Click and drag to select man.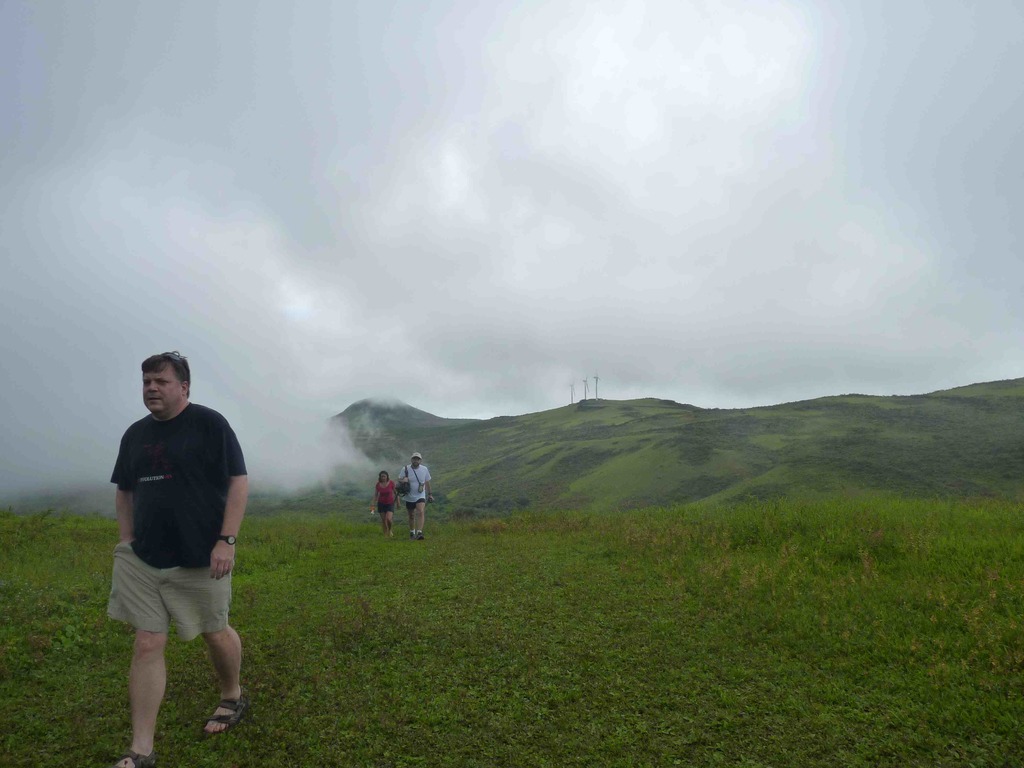
Selection: (394,451,433,537).
